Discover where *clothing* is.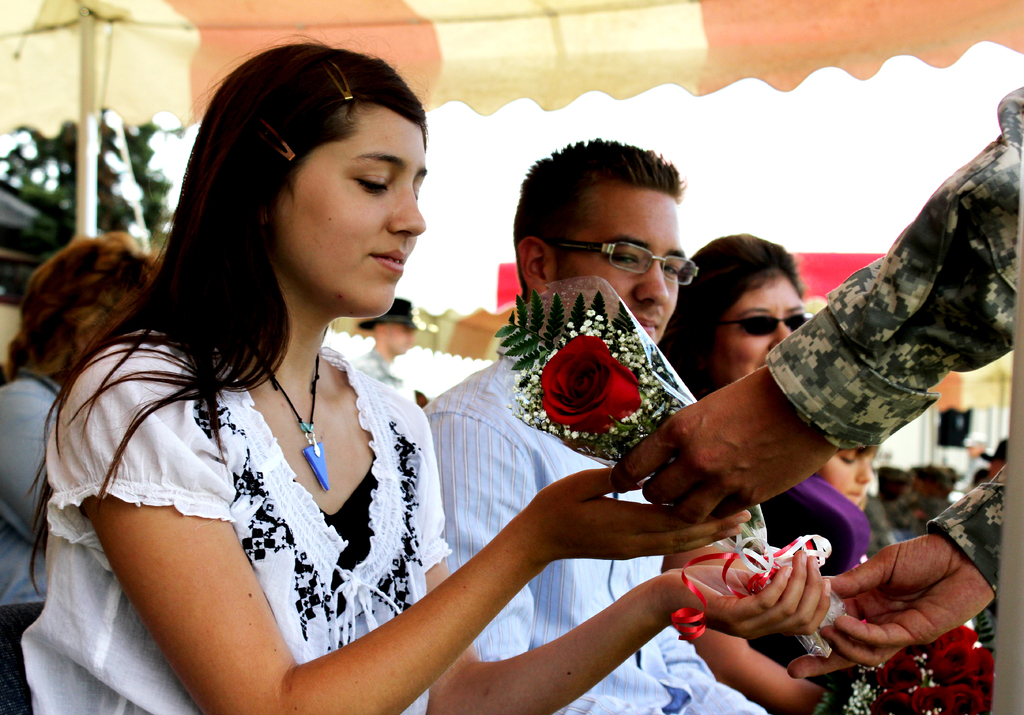
Discovered at BBox(424, 356, 767, 714).
